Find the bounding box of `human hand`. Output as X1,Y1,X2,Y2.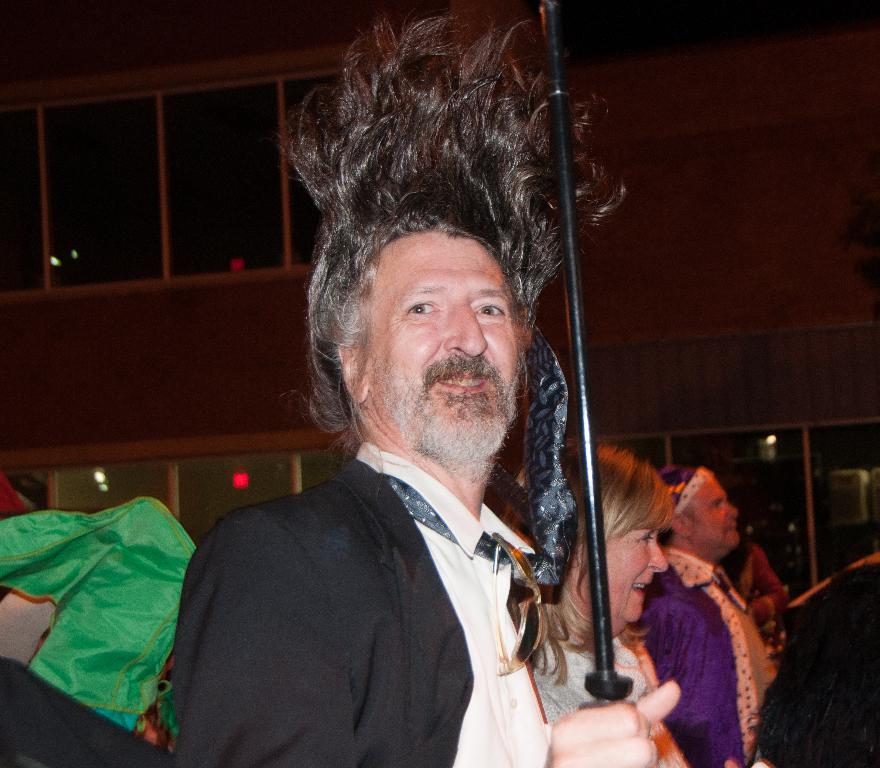
543,679,681,767.
